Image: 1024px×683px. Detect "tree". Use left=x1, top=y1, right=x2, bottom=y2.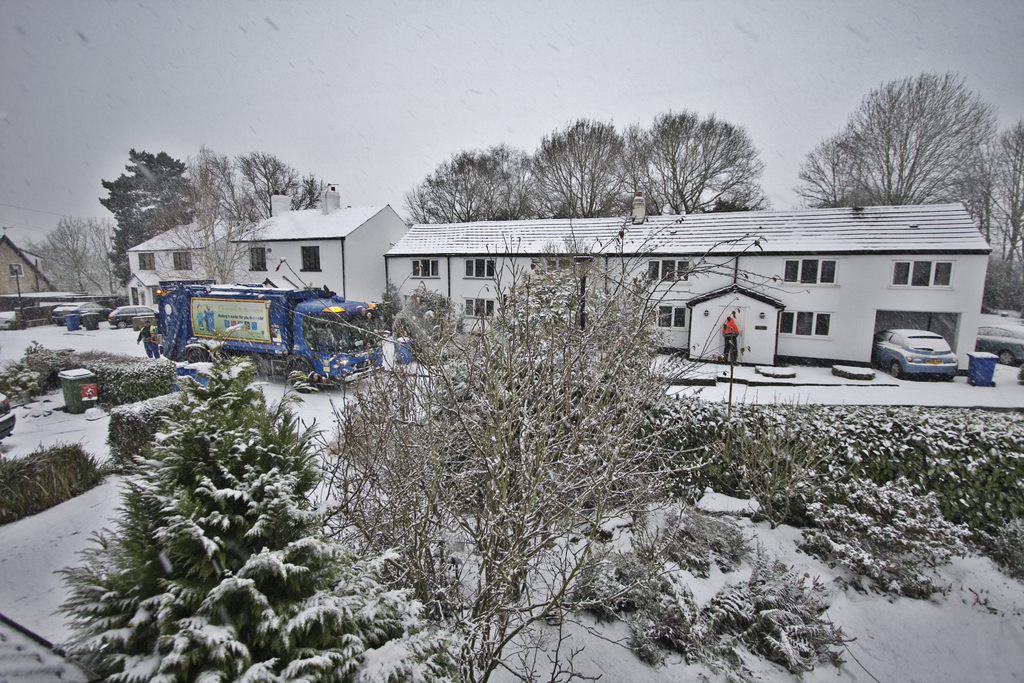
left=612, top=108, right=780, bottom=215.
